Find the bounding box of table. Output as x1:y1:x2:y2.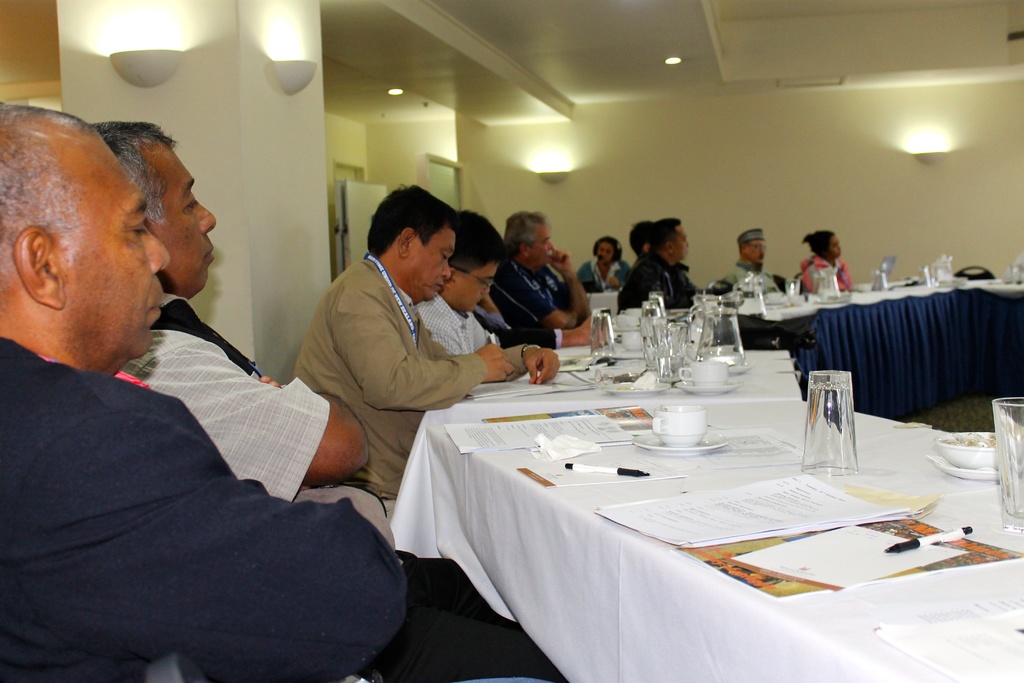
366:356:976:676.
